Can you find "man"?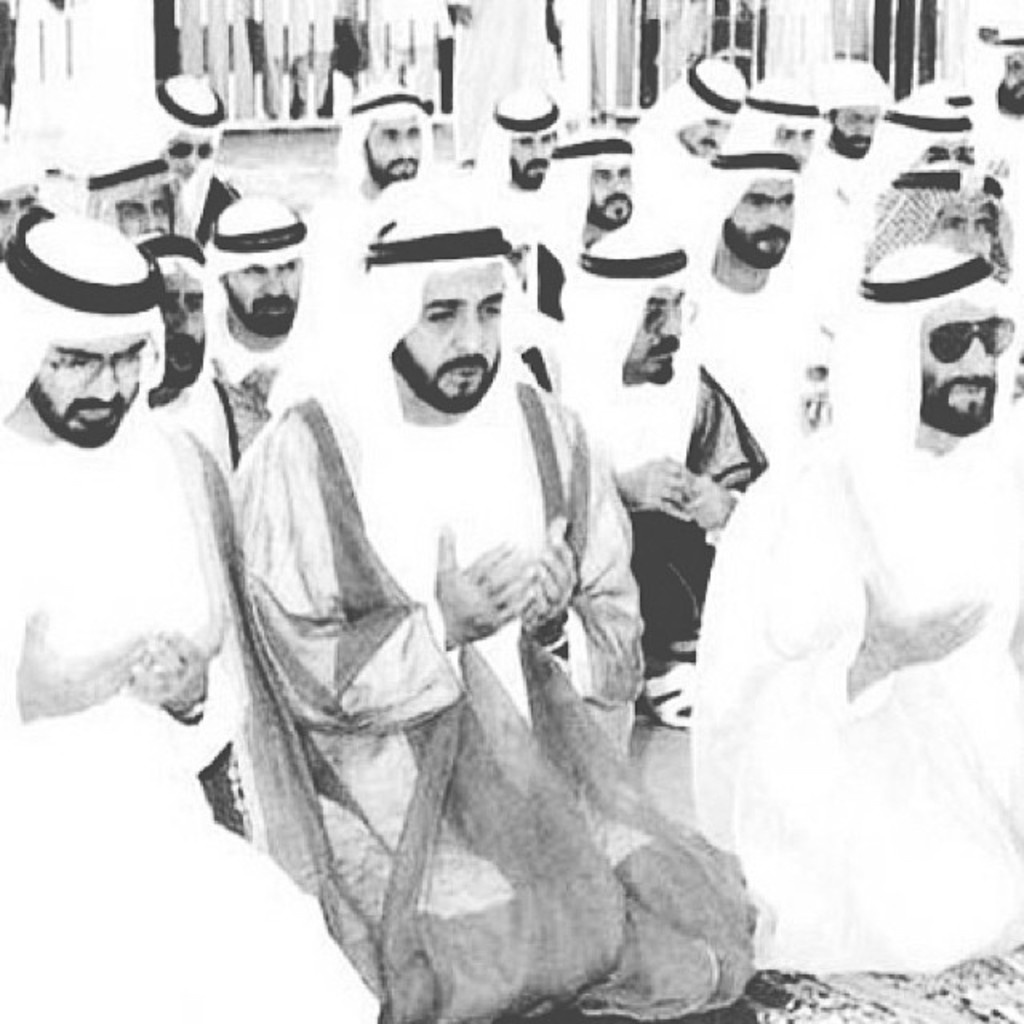
Yes, bounding box: BBox(464, 83, 560, 200).
